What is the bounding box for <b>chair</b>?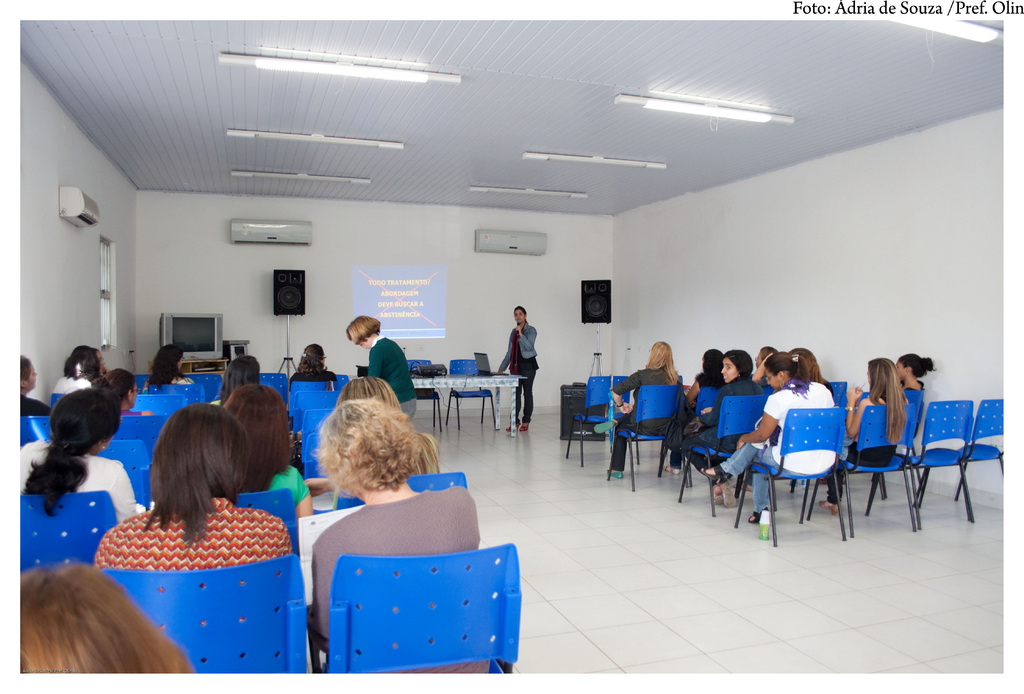
box=[53, 390, 67, 410].
